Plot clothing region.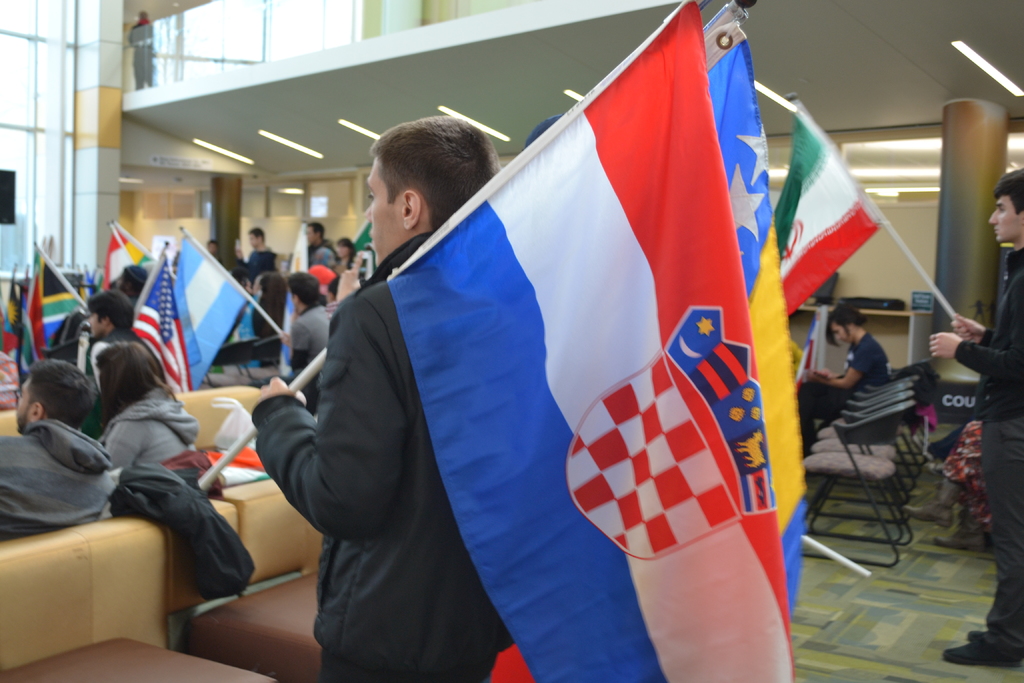
Plotted at bbox(314, 56, 816, 661).
